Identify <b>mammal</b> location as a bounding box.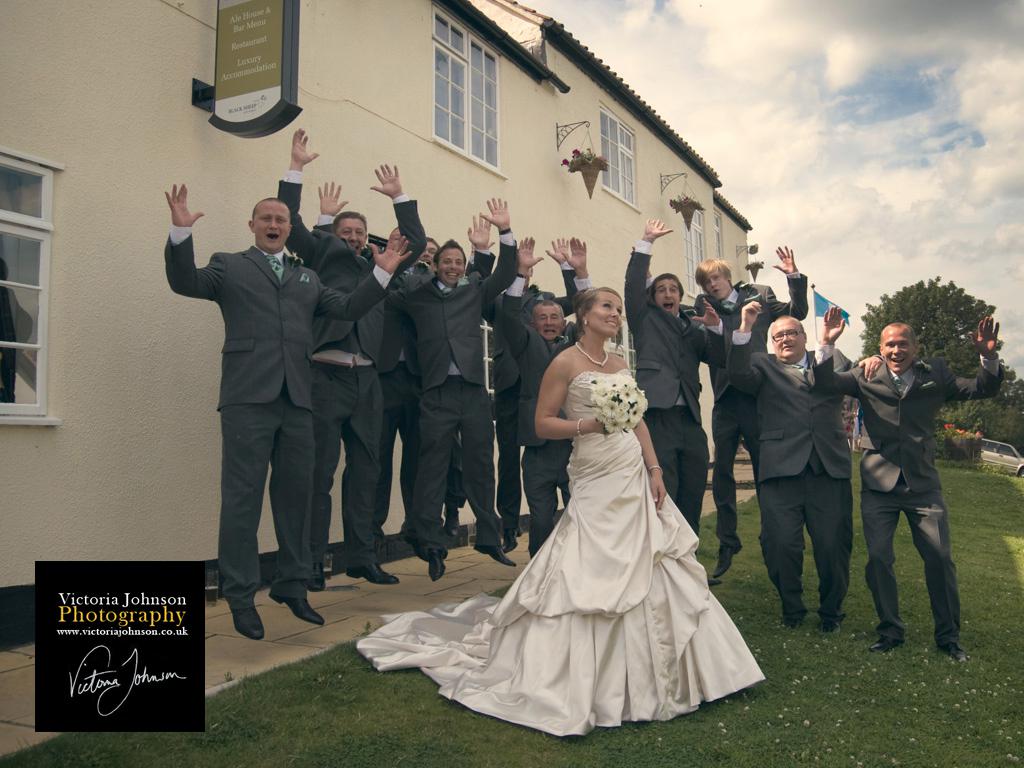
(358,282,769,739).
